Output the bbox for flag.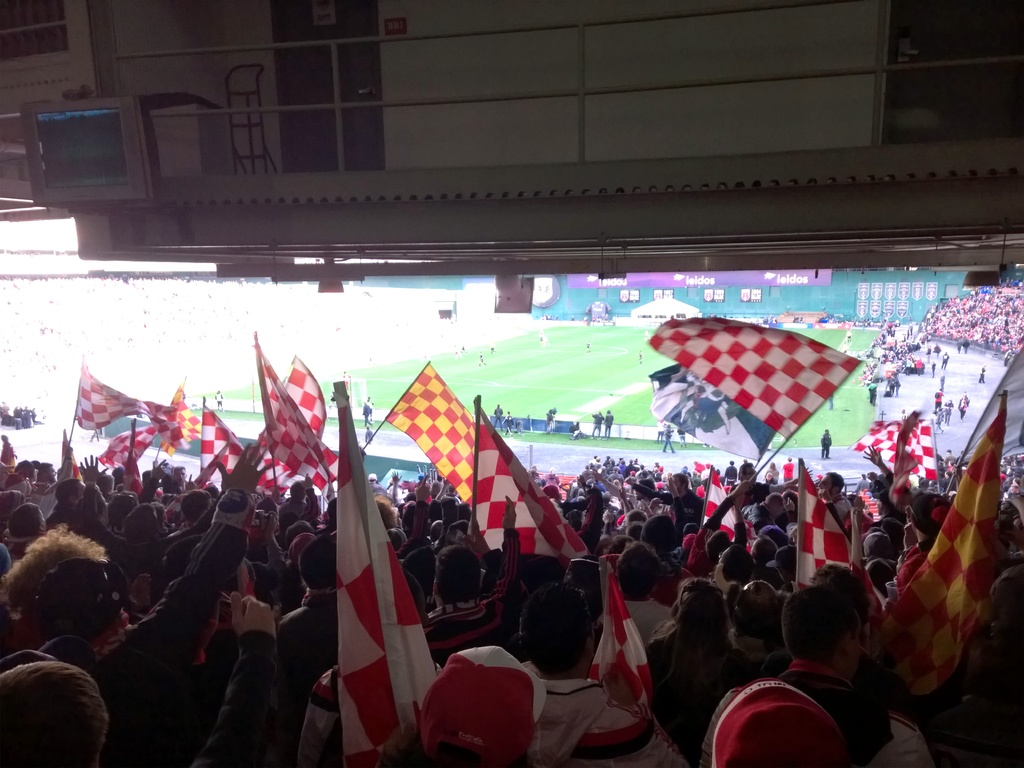
<box>388,360,477,506</box>.
